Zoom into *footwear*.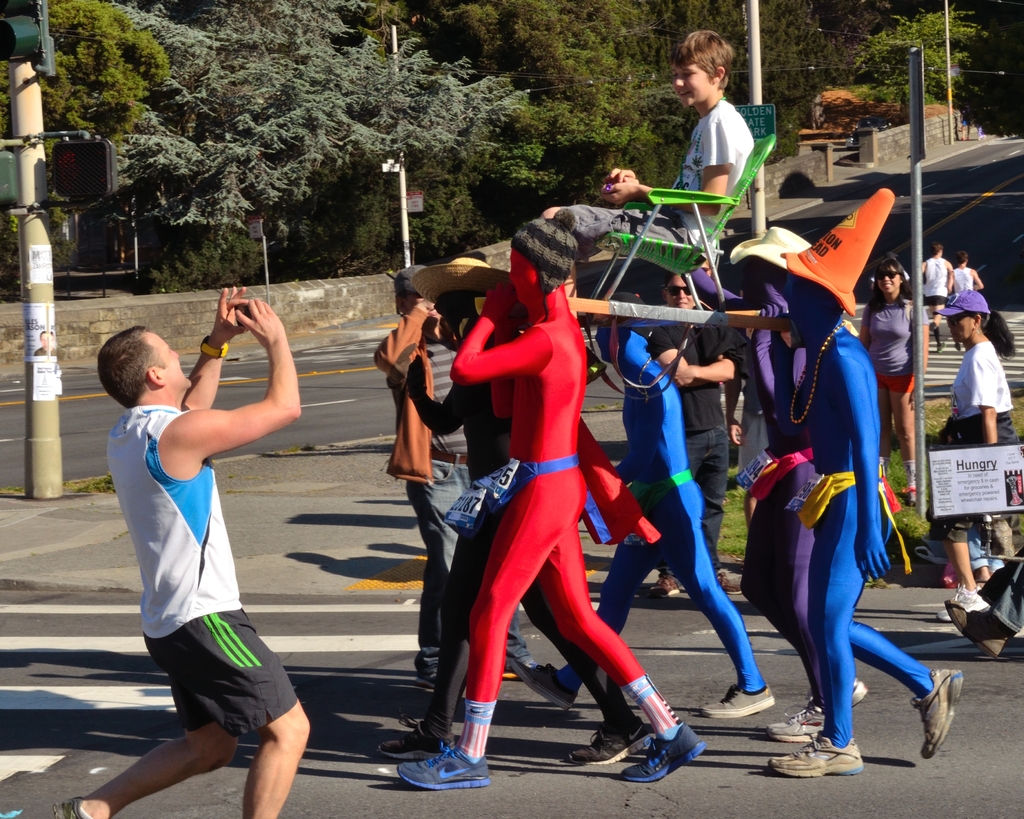
Zoom target: box=[765, 704, 826, 741].
